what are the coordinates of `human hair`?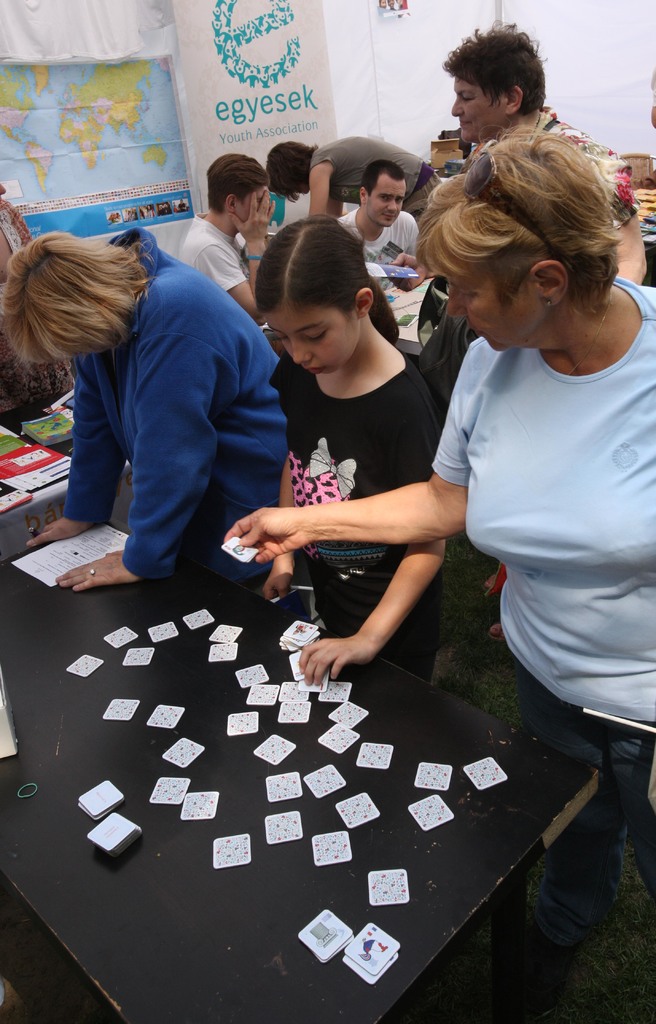
{"x1": 360, "y1": 162, "x2": 405, "y2": 202}.
